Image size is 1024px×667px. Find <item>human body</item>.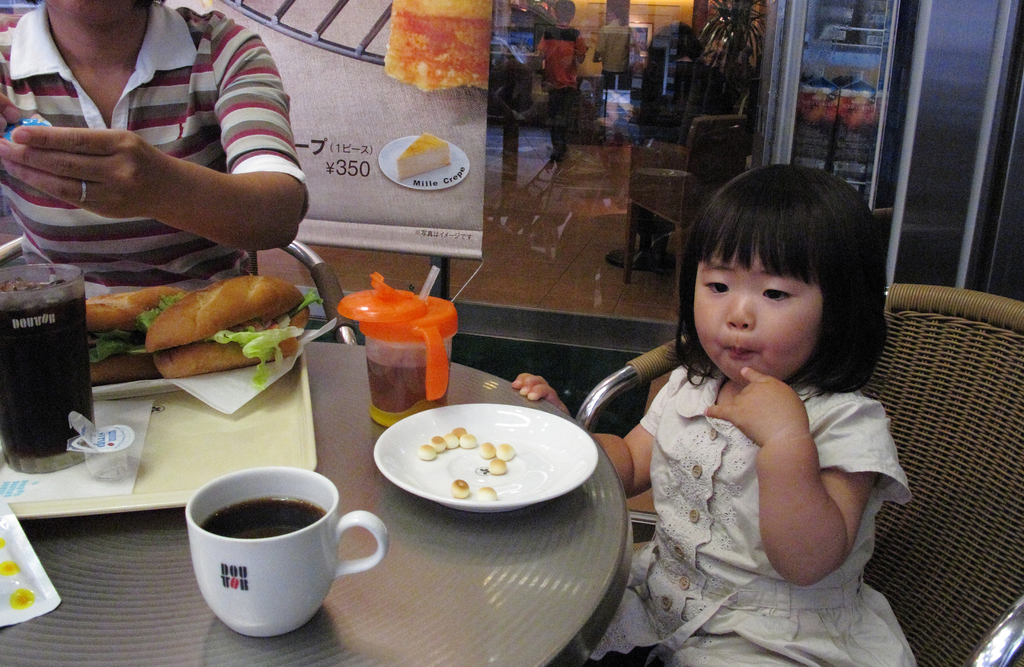
BBox(543, 28, 588, 159).
